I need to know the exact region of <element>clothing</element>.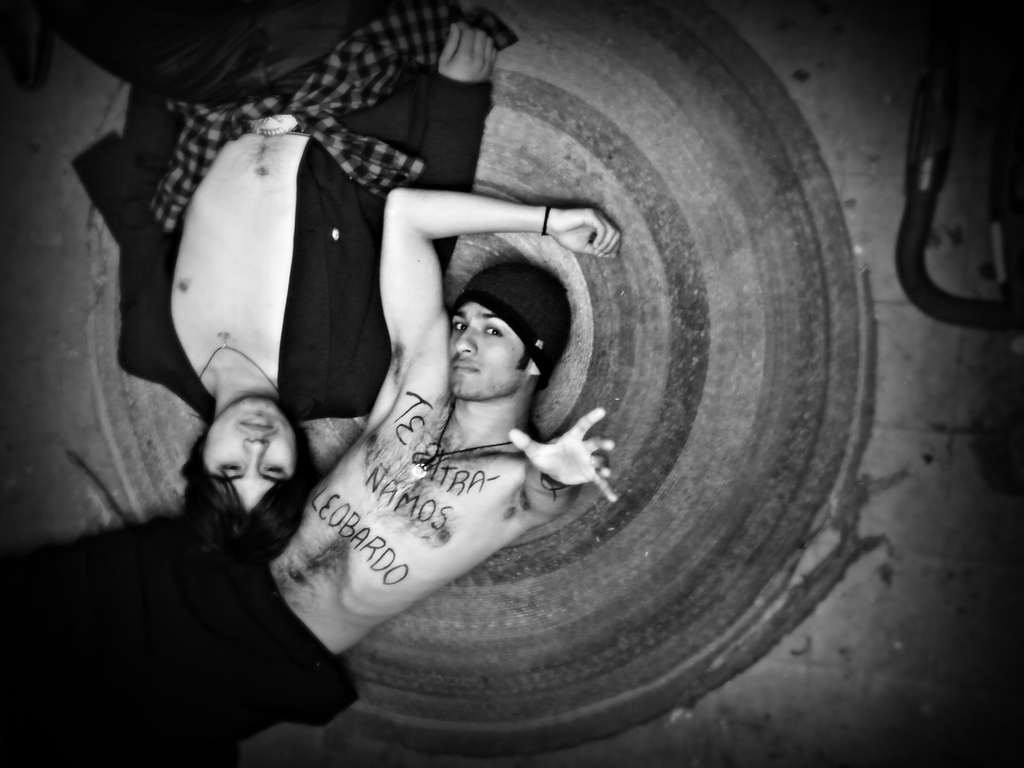
Region: bbox=(0, 483, 397, 767).
